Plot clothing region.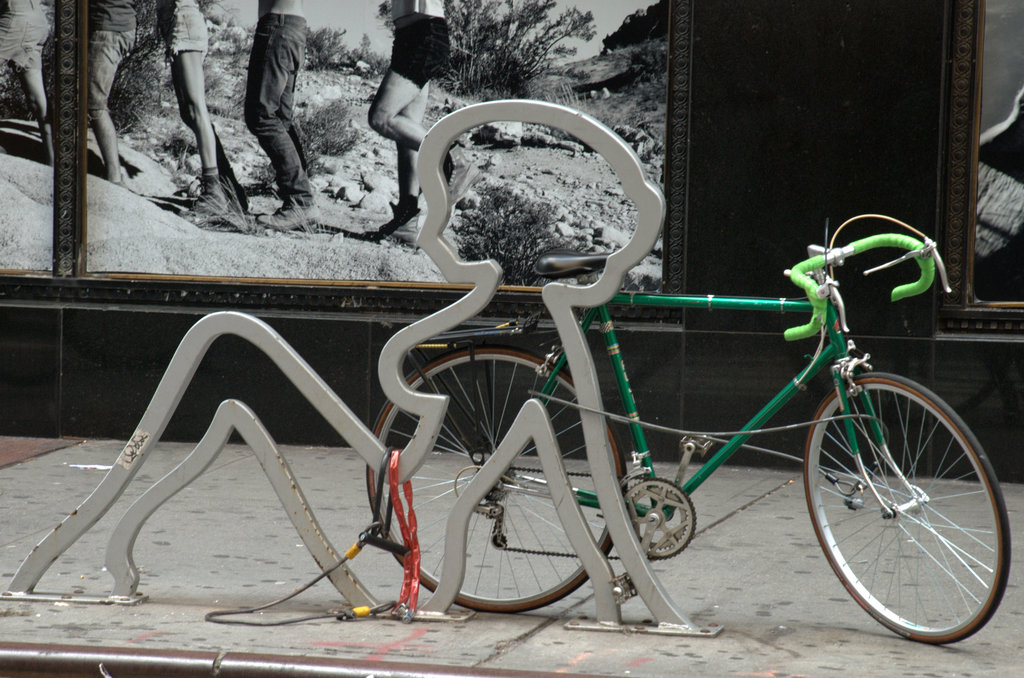
Plotted at region(218, 0, 315, 191).
